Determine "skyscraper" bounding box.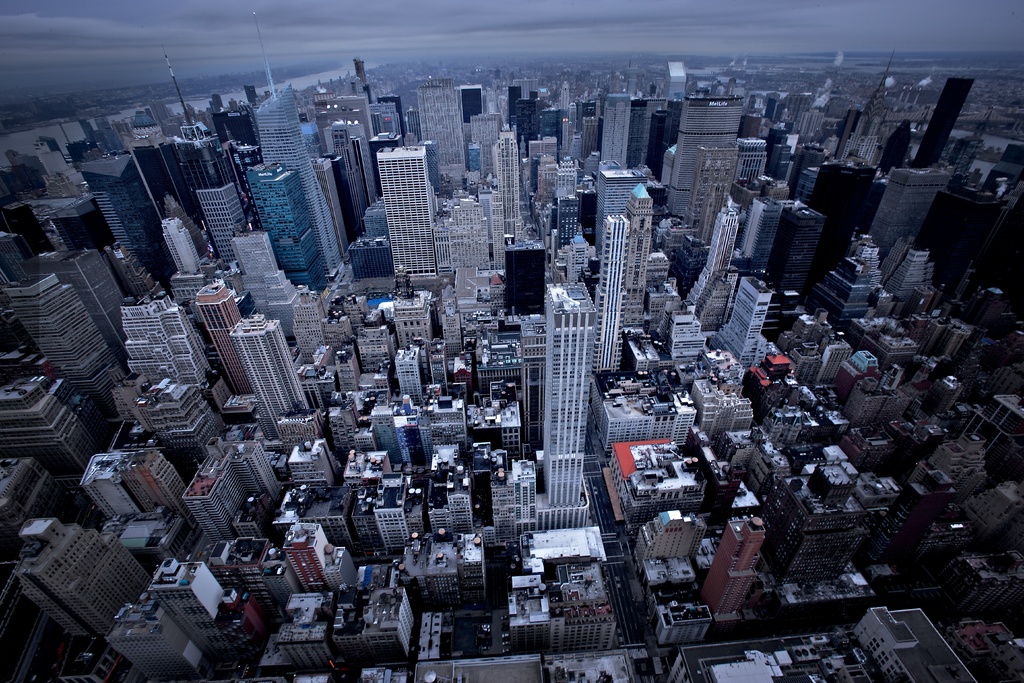
Determined: box=[522, 130, 559, 165].
